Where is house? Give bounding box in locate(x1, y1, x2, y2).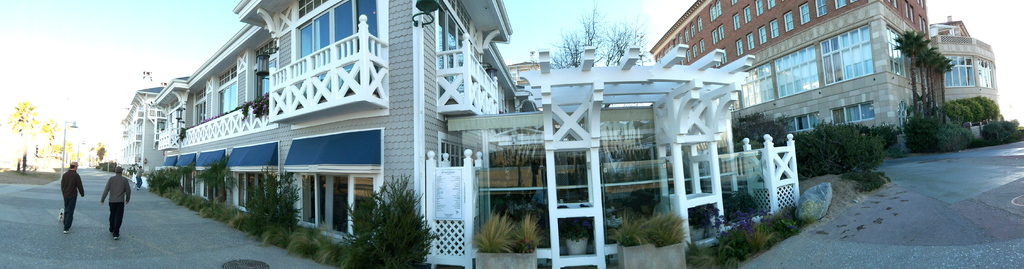
locate(474, 28, 809, 260).
